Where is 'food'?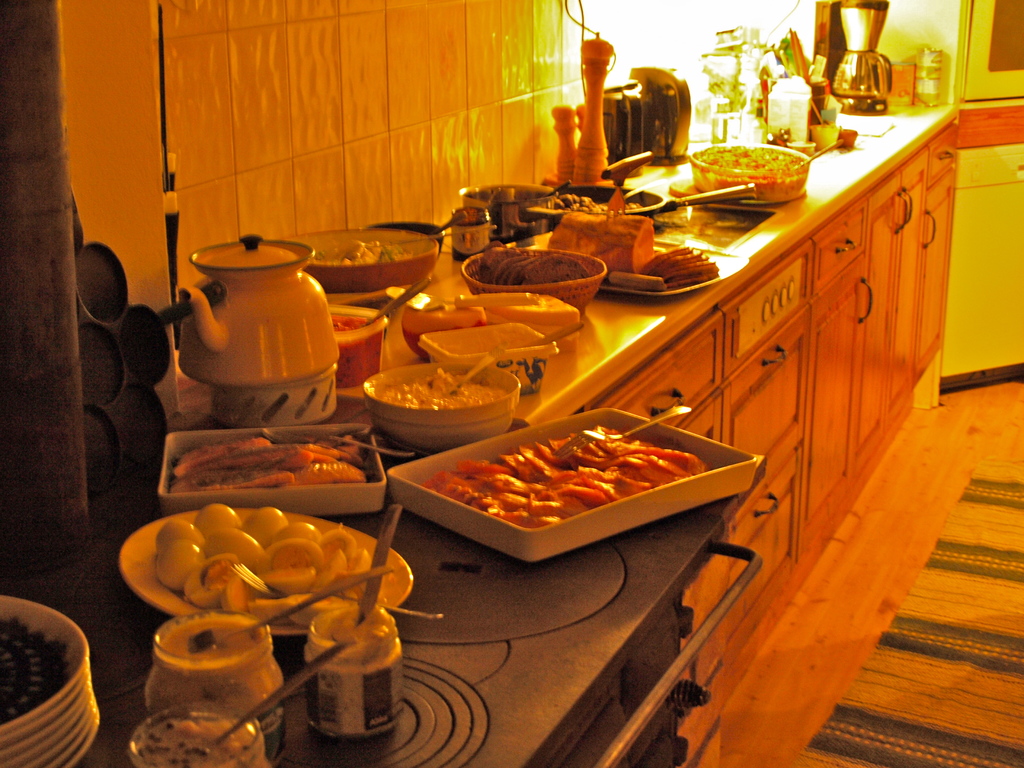
box(446, 417, 735, 537).
